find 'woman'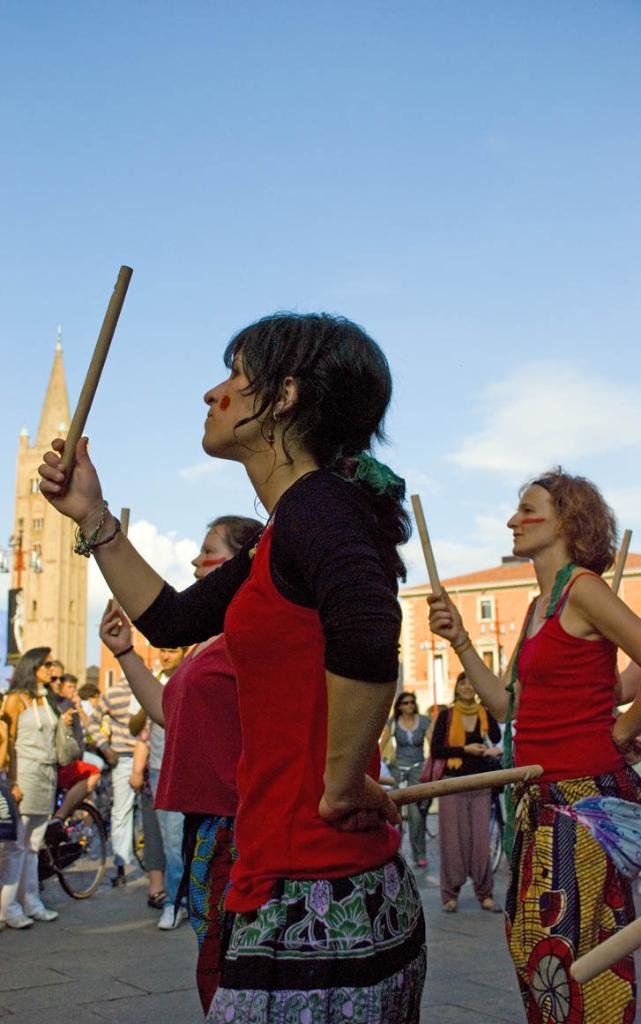
{"x1": 39, "y1": 310, "x2": 428, "y2": 1023}
